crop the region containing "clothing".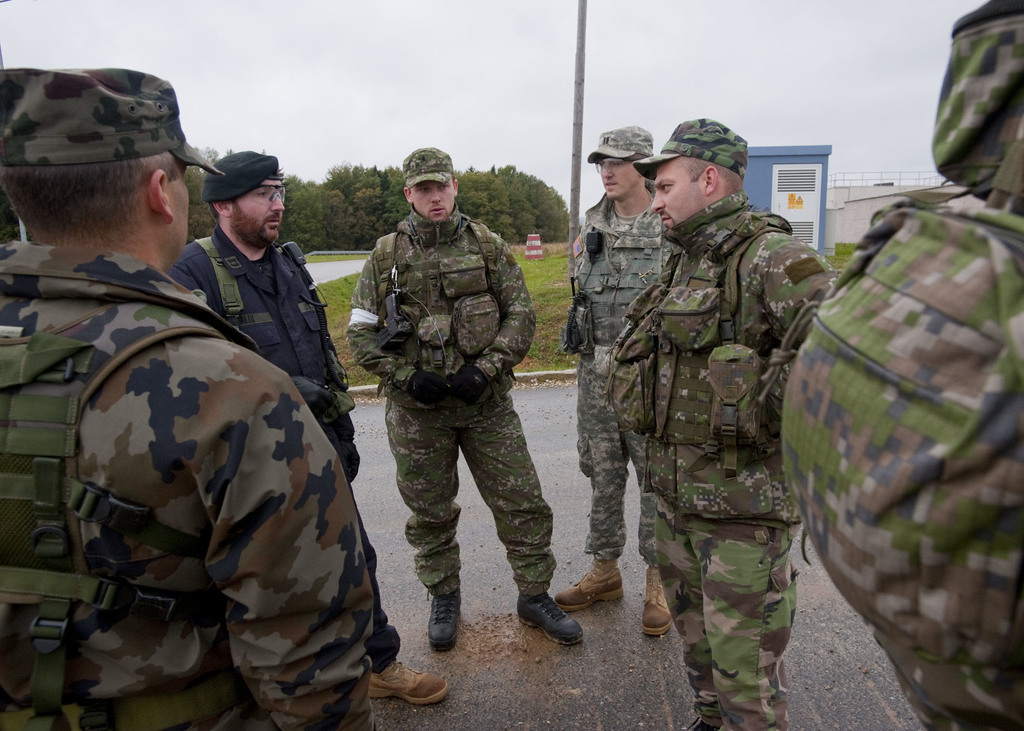
Crop region: [346, 202, 561, 596].
